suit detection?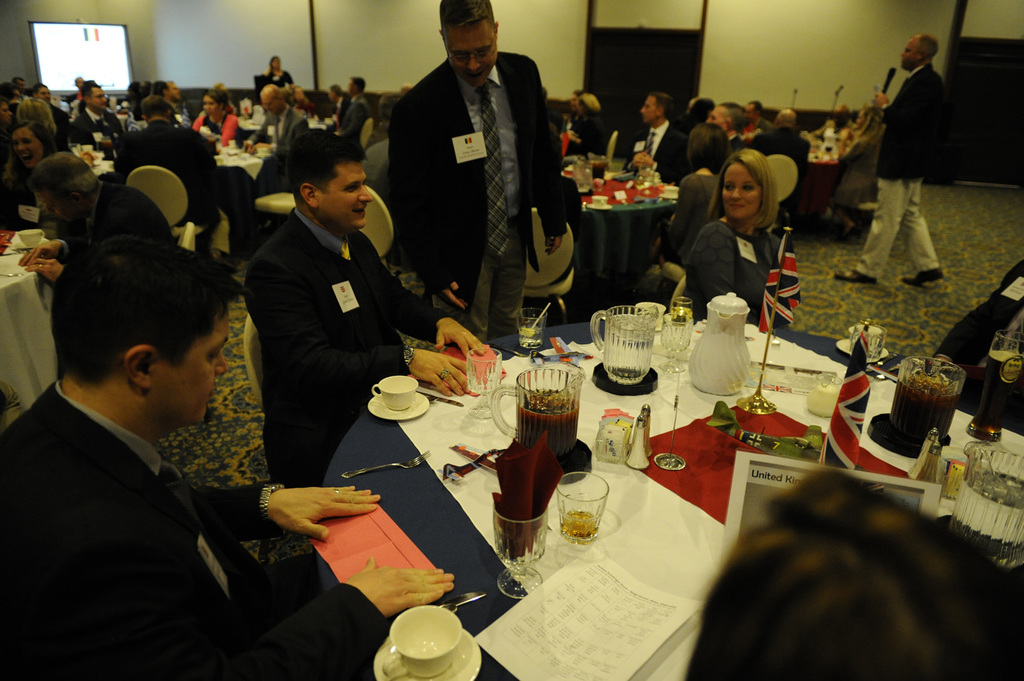
(left=853, top=63, right=944, bottom=278)
